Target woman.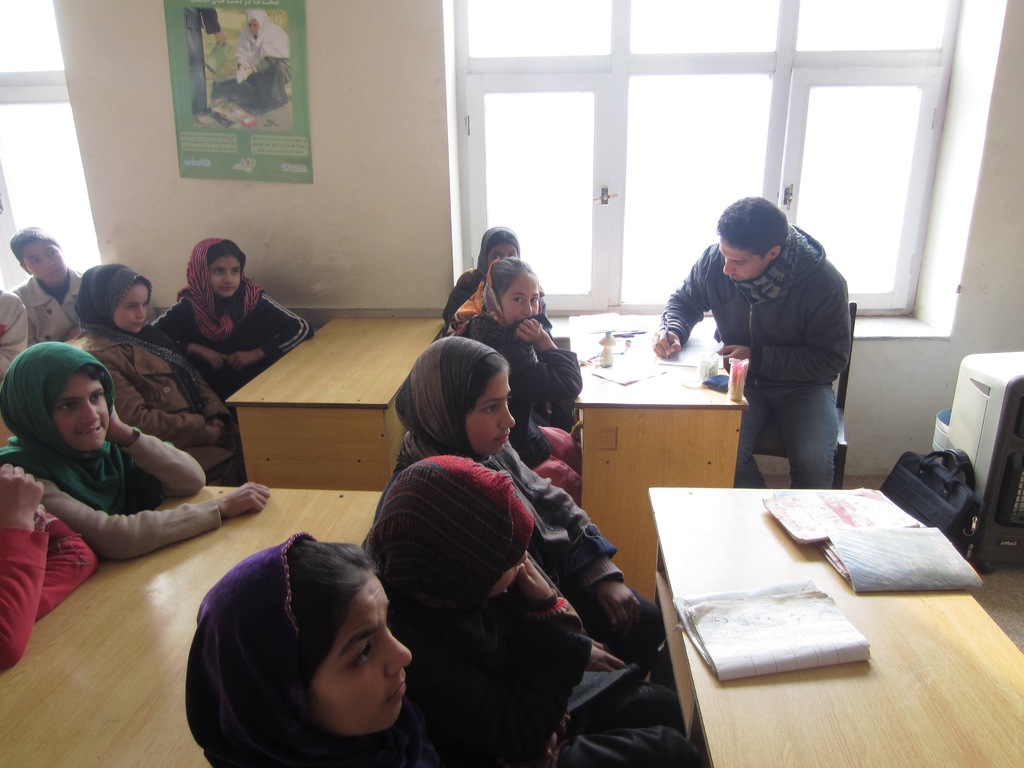
Target region: pyautogui.locateOnScreen(442, 226, 556, 321).
